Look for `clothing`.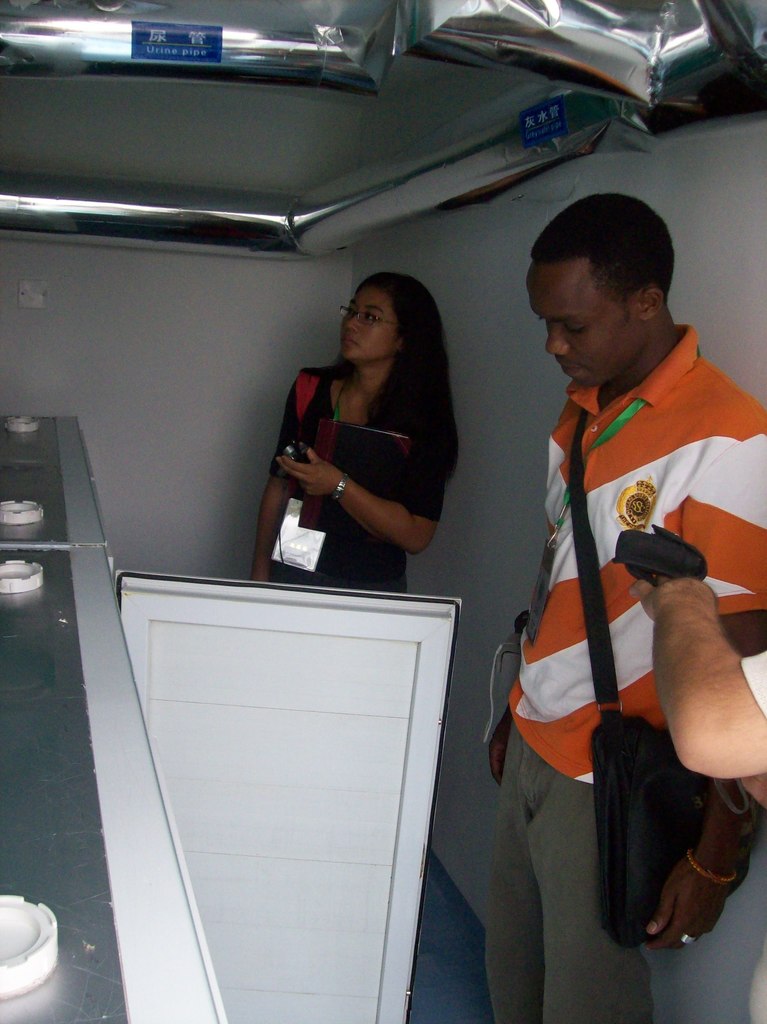
Found: l=496, t=309, r=741, b=922.
